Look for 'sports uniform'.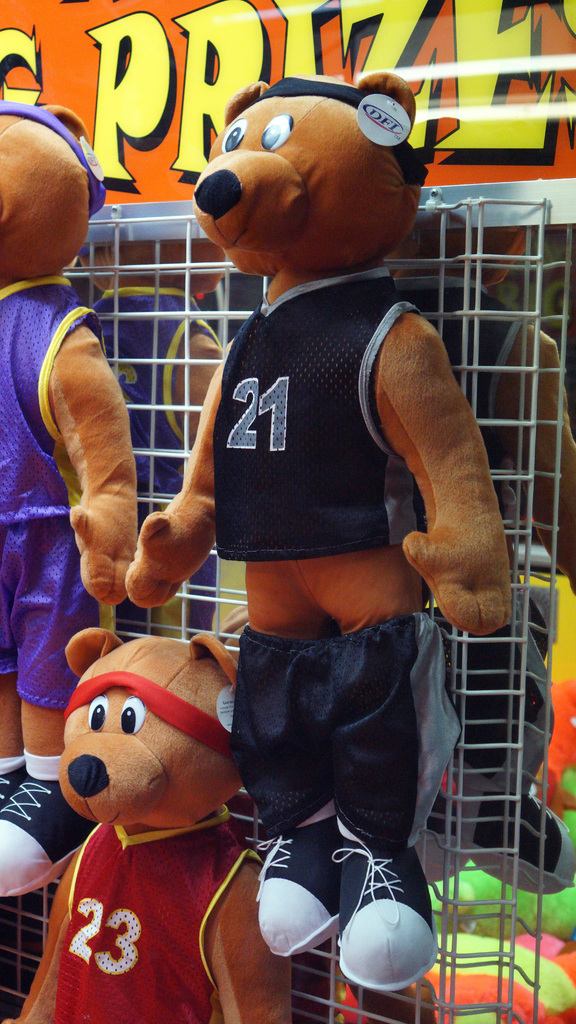
Found: l=0, t=278, r=105, b=708.
